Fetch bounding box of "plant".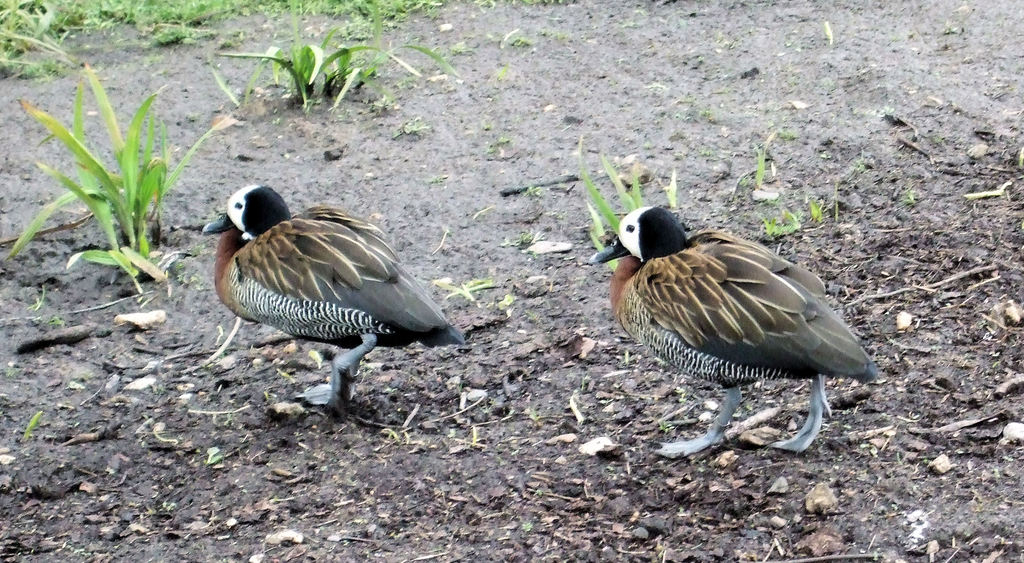
Bbox: l=28, t=296, r=46, b=316.
